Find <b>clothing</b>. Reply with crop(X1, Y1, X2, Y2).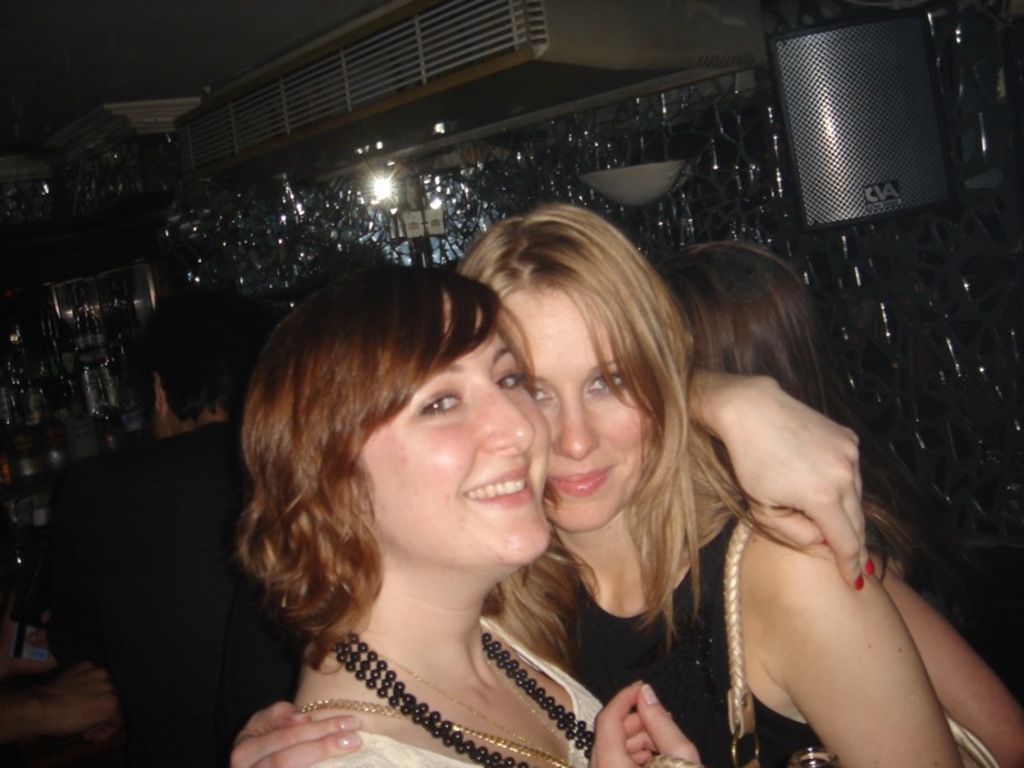
crop(307, 617, 603, 767).
